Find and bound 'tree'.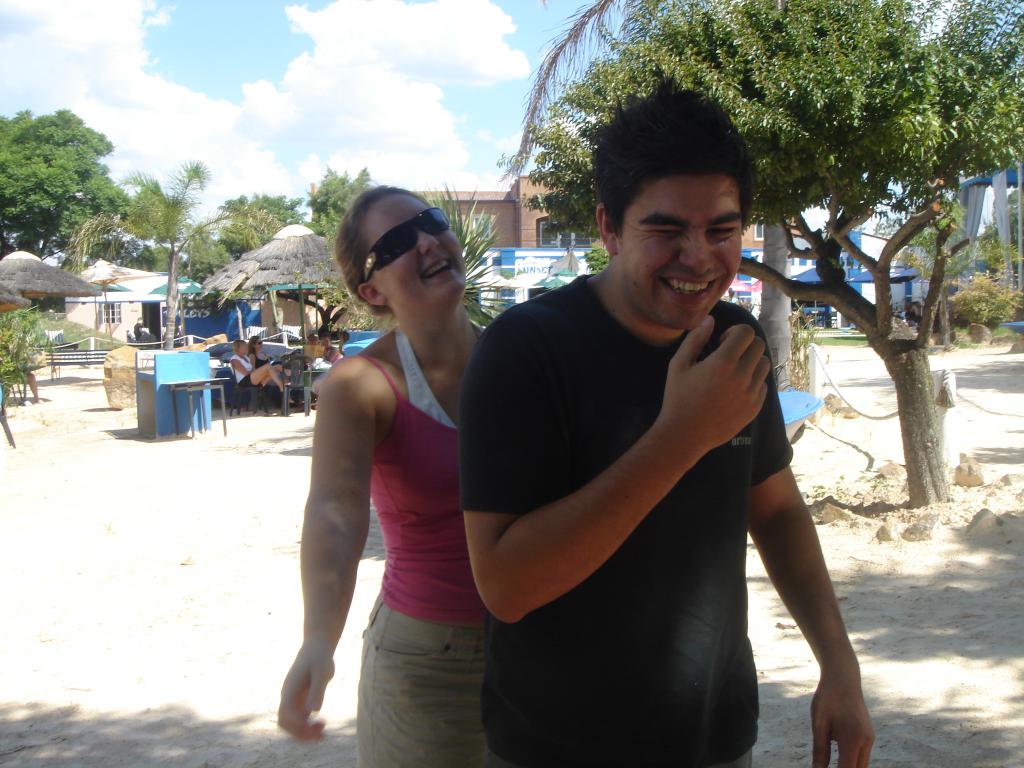
Bound: 65:150:297:357.
